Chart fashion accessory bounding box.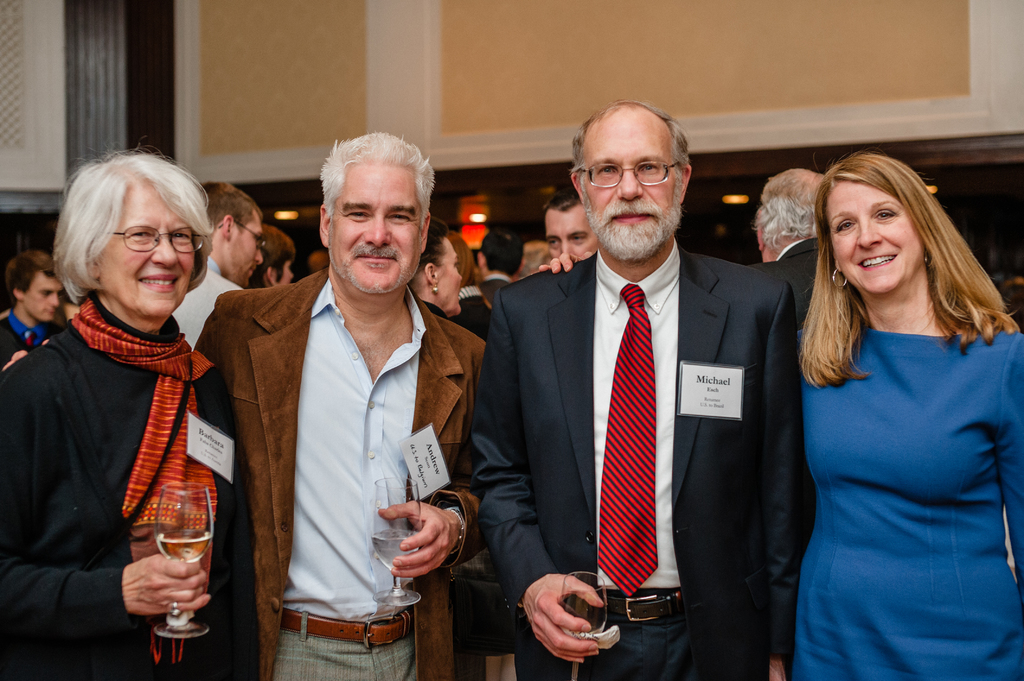
Charted: left=832, top=268, right=846, bottom=289.
